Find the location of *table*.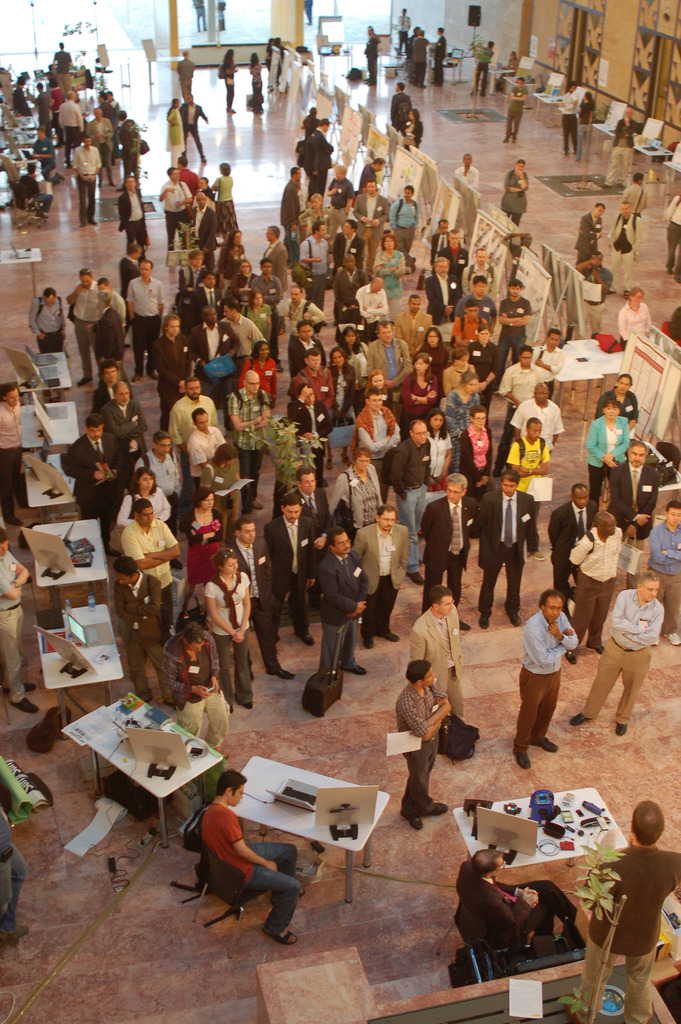
Location: [left=533, top=93, right=564, bottom=129].
